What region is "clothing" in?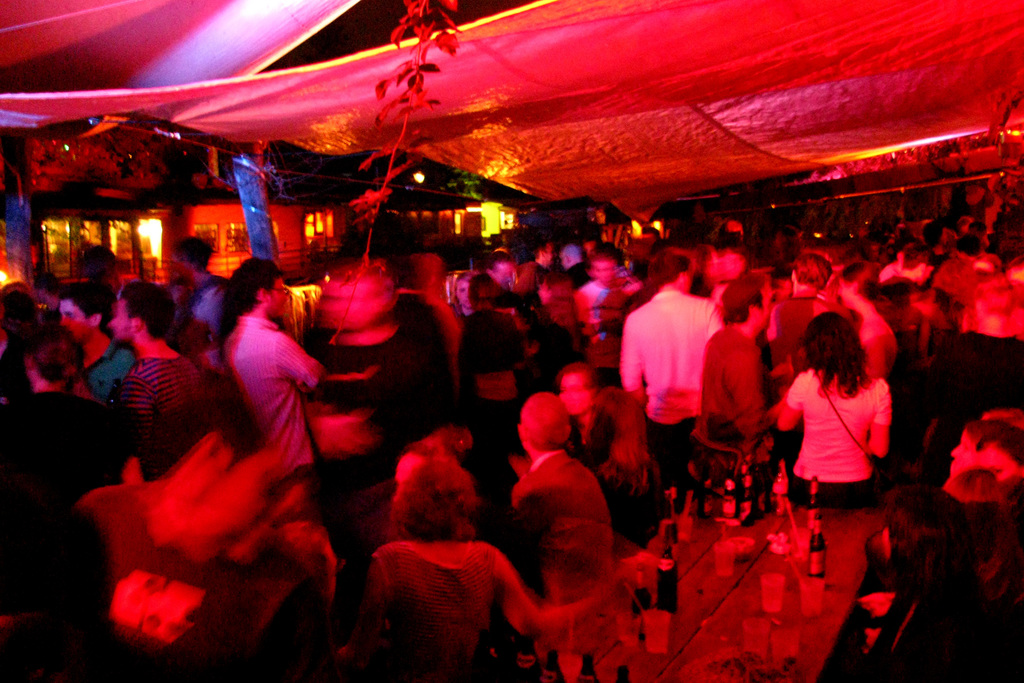
[x1=133, y1=345, x2=207, y2=436].
